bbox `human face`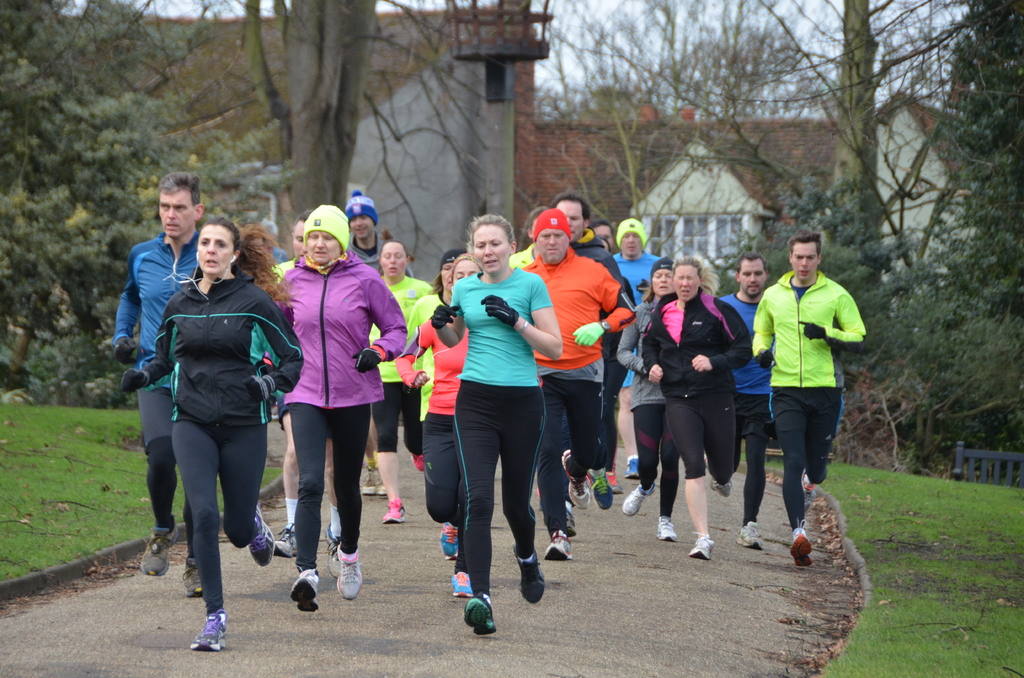
left=158, top=182, right=195, bottom=237
